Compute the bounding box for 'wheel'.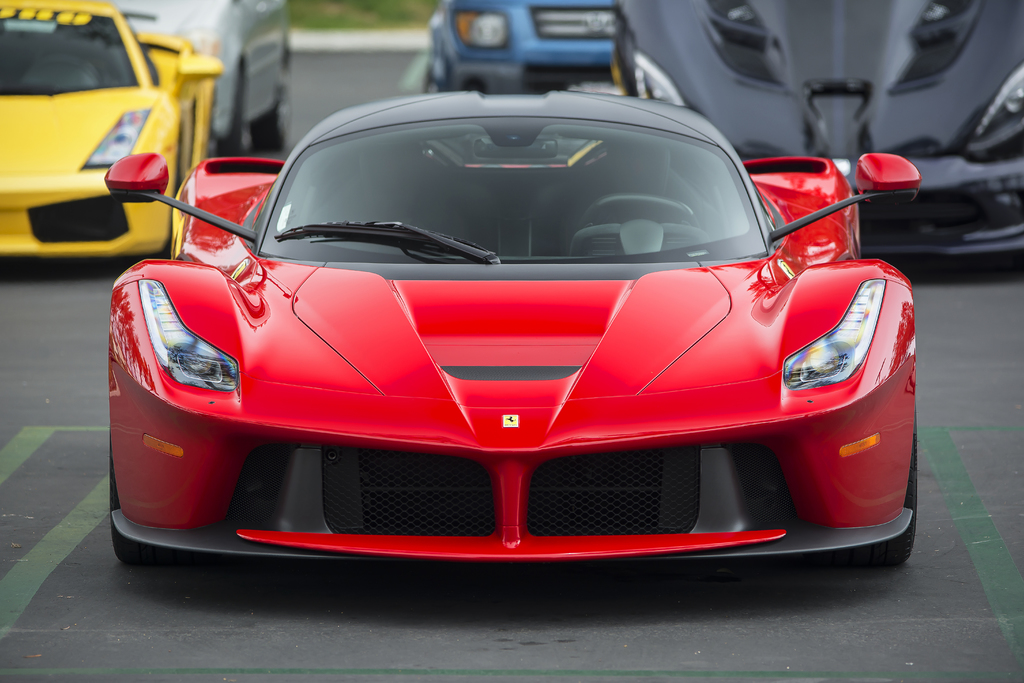
bbox(253, 49, 296, 154).
